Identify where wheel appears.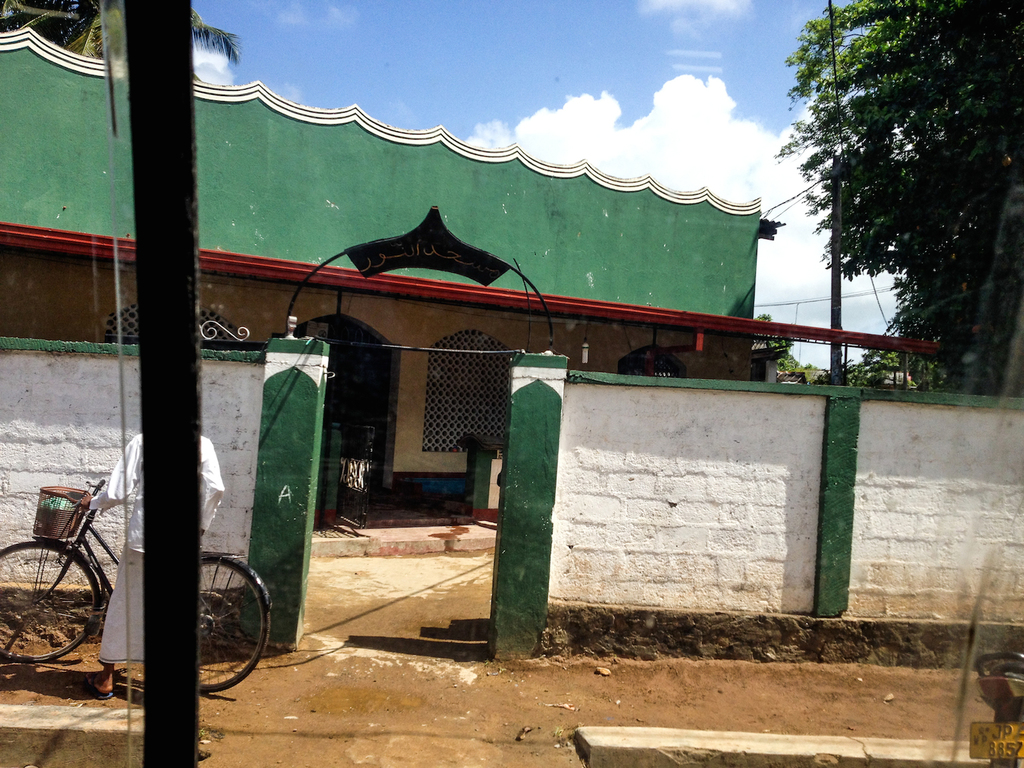
Appears at locate(0, 545, 105, 663).
